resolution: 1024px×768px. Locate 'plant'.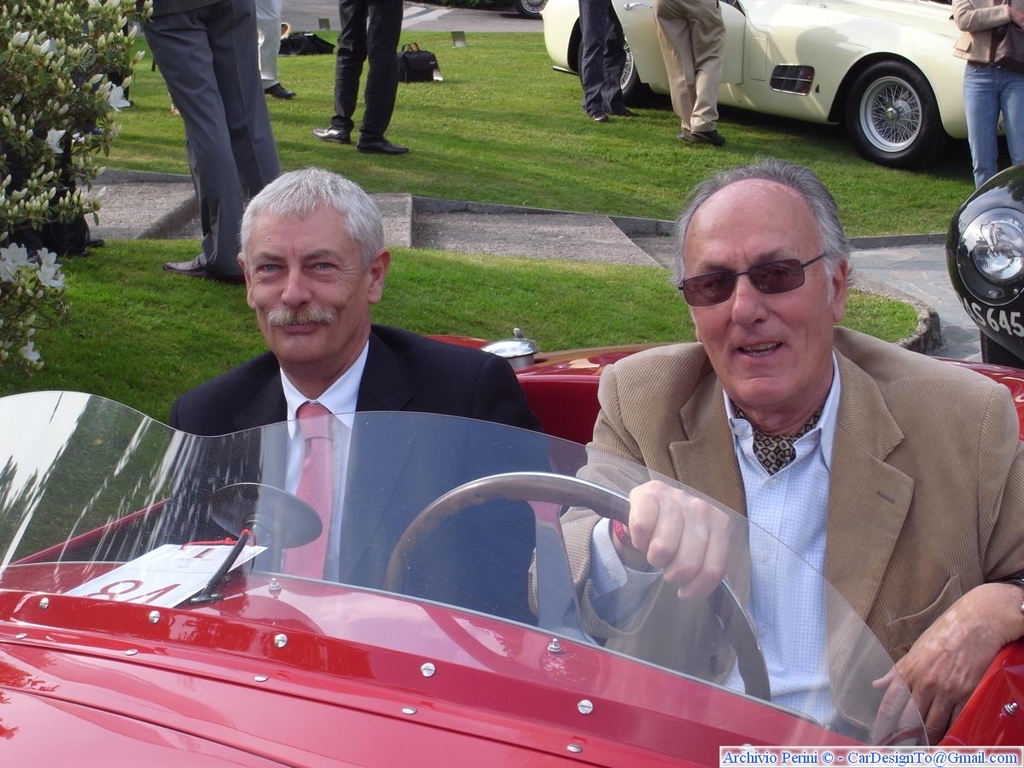
x1=0, y1=0, x2=176, y2=397.
